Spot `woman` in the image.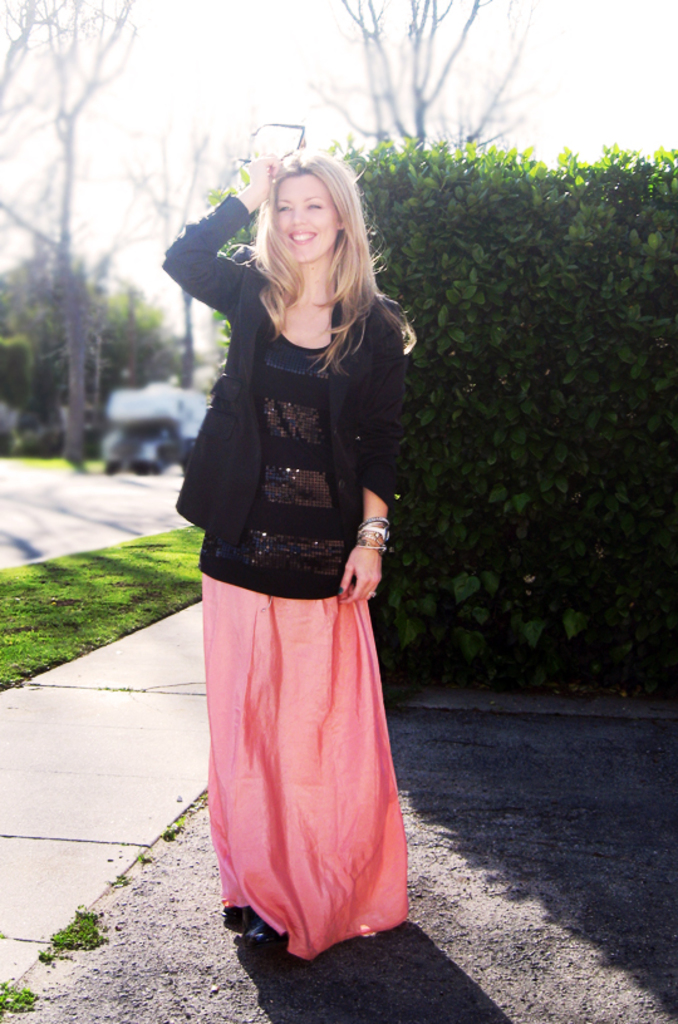
`woman` found at Rect(172, 119, 432, 973).
